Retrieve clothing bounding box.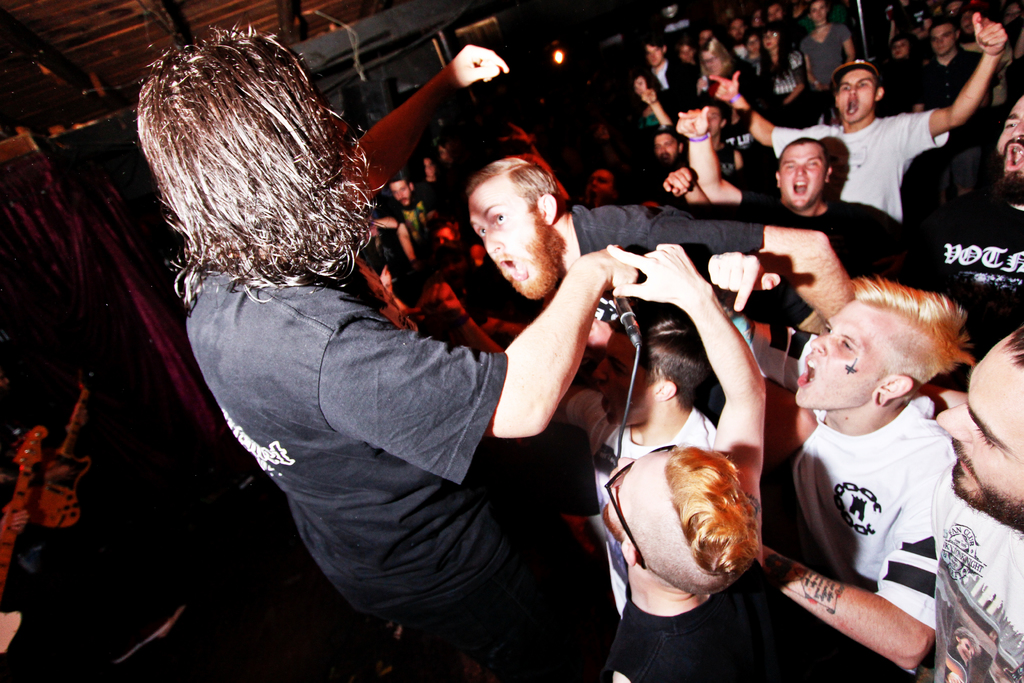
Bounding box: bbox=[947, 646, 970, 682].
